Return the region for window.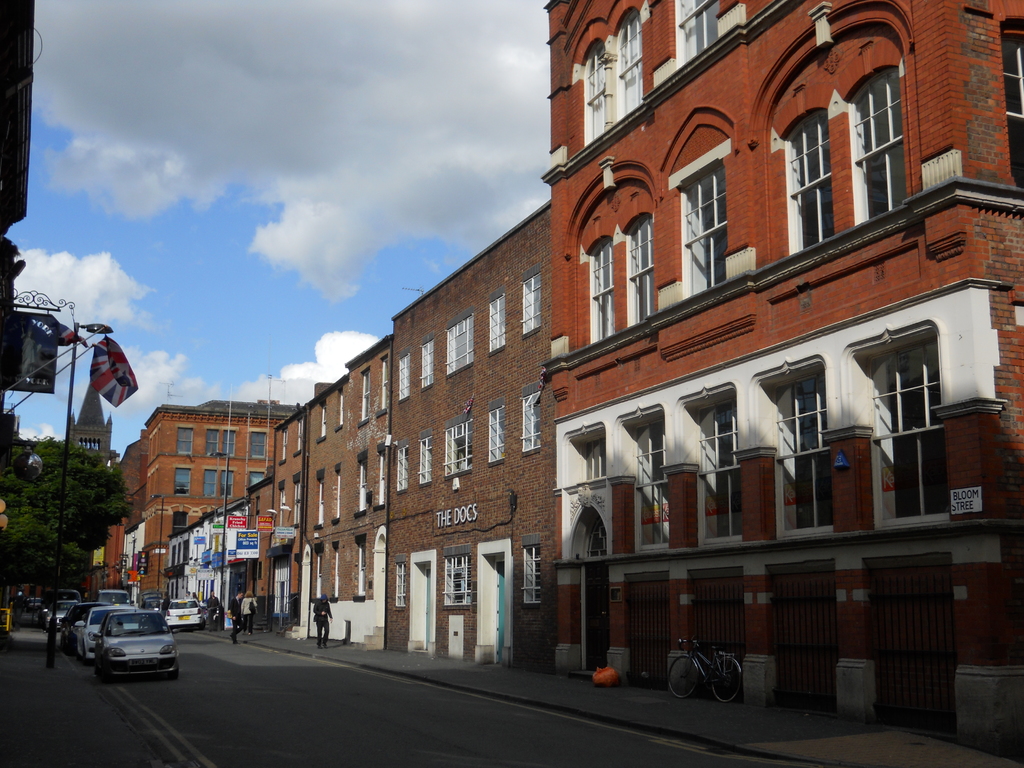
select_region(587, 8, 645, 144).
